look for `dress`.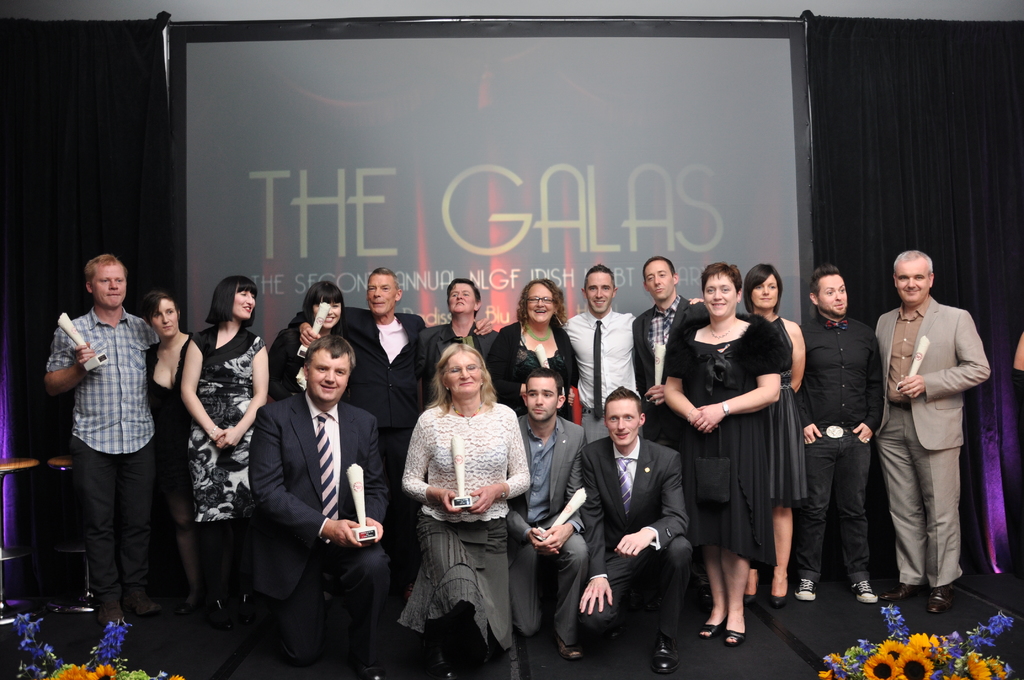
Found: detection(483, 320, 578, 411).
